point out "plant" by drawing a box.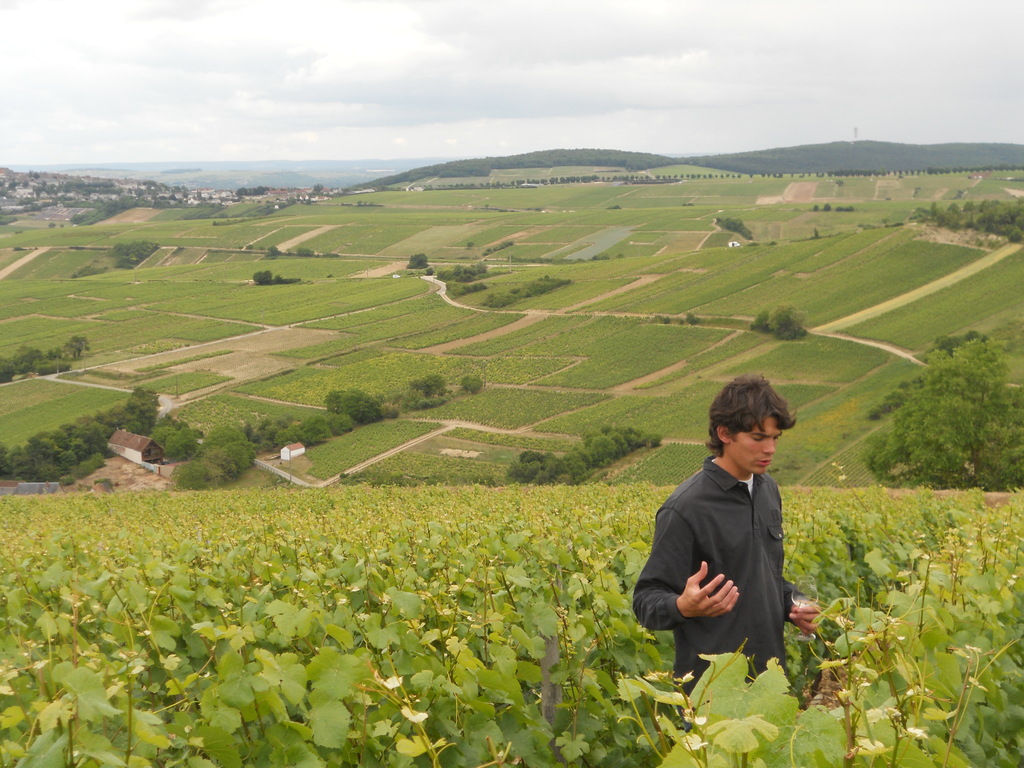
(x1=748, y1=298, x2=812, y2=340).
